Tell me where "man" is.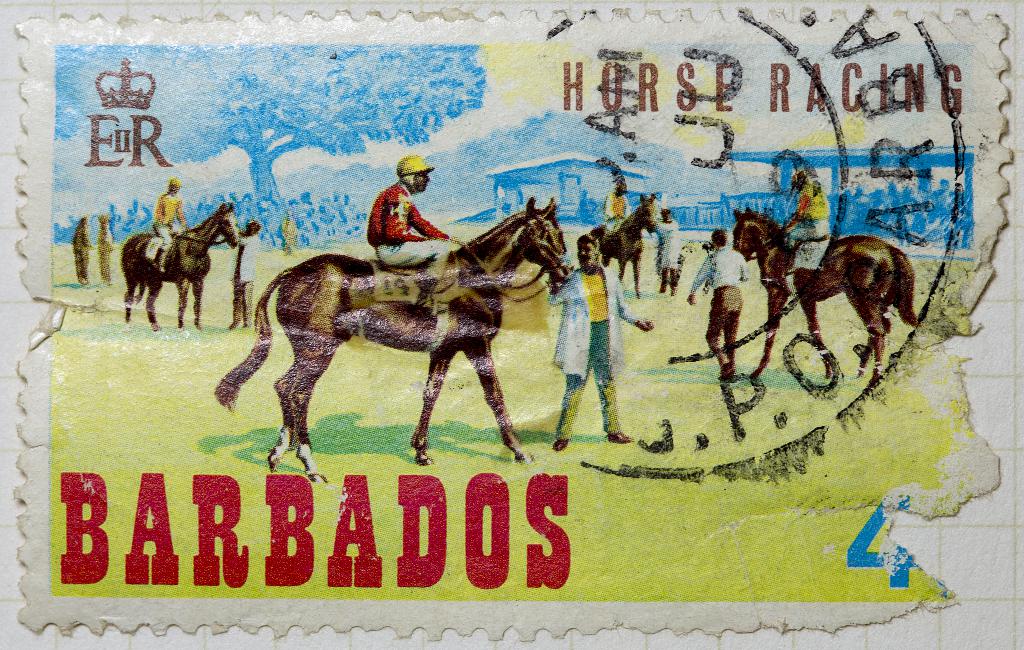
"man" is at {"left": 689, "top": 230, "right": 749, "bottom": 378}.
